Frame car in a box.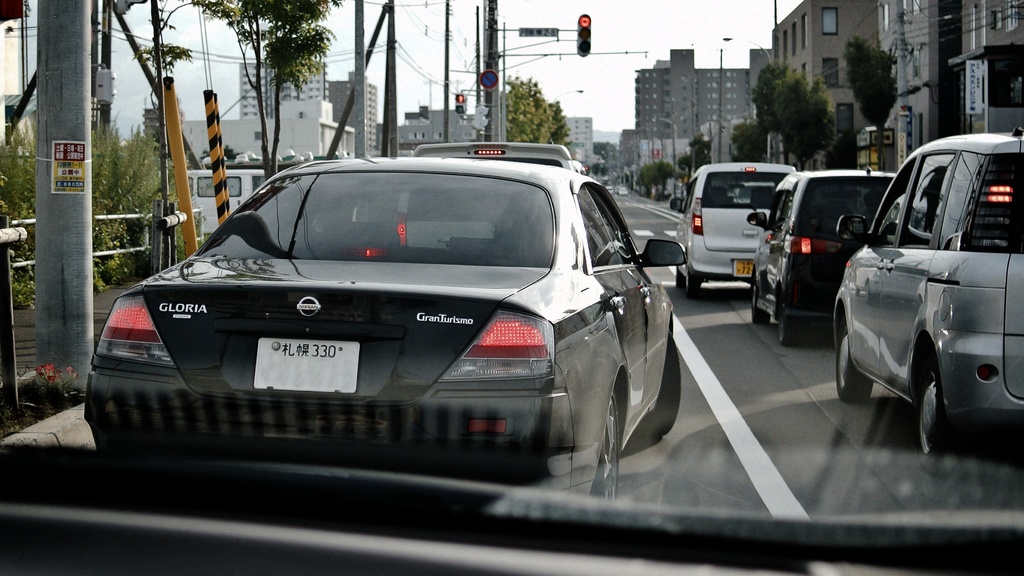
rect(86, 161, 692, 504).
